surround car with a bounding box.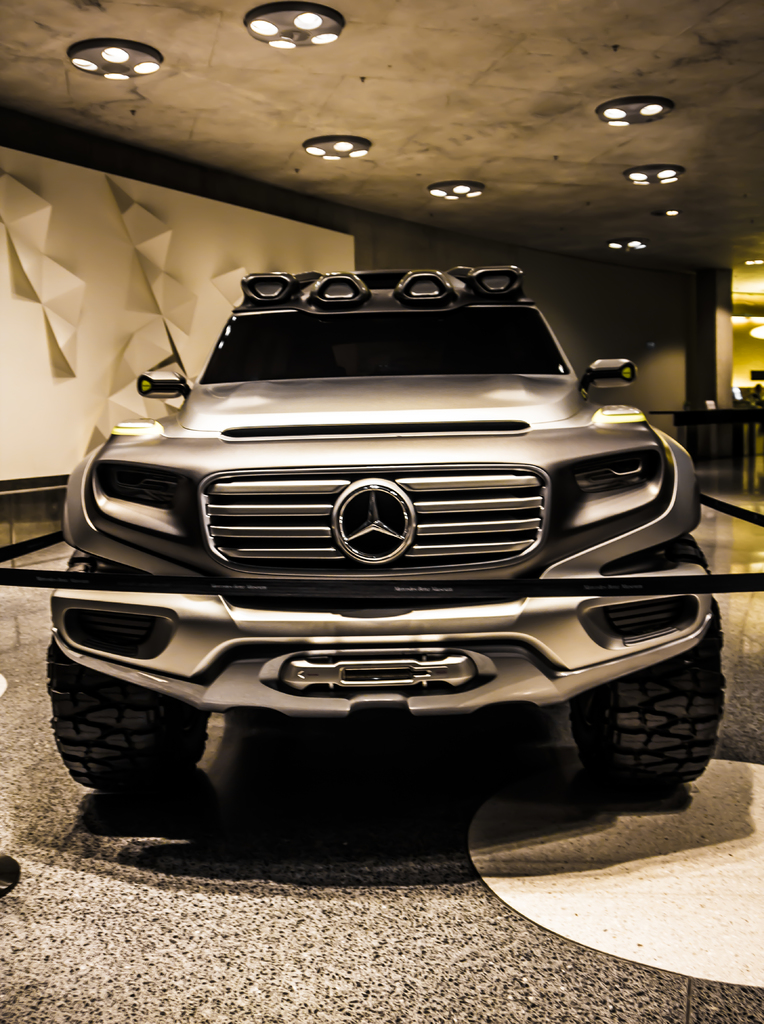
l=47, t=262, r=727, b=783.
